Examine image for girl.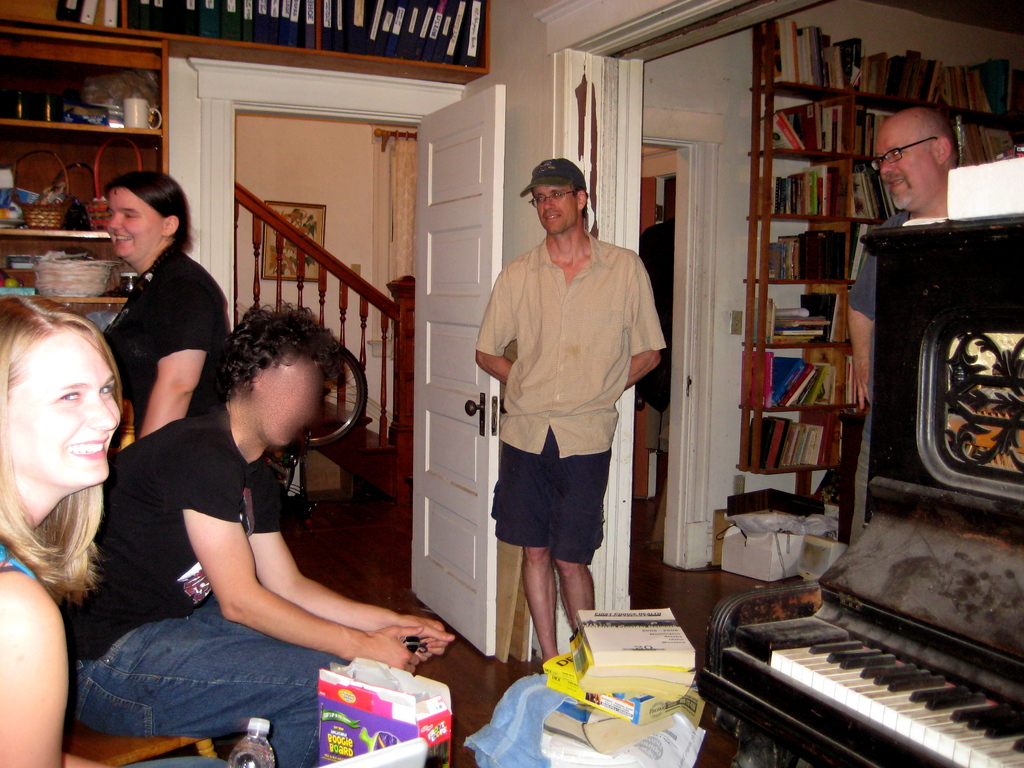
Examination result: locate(0, 286, 231, 767).
